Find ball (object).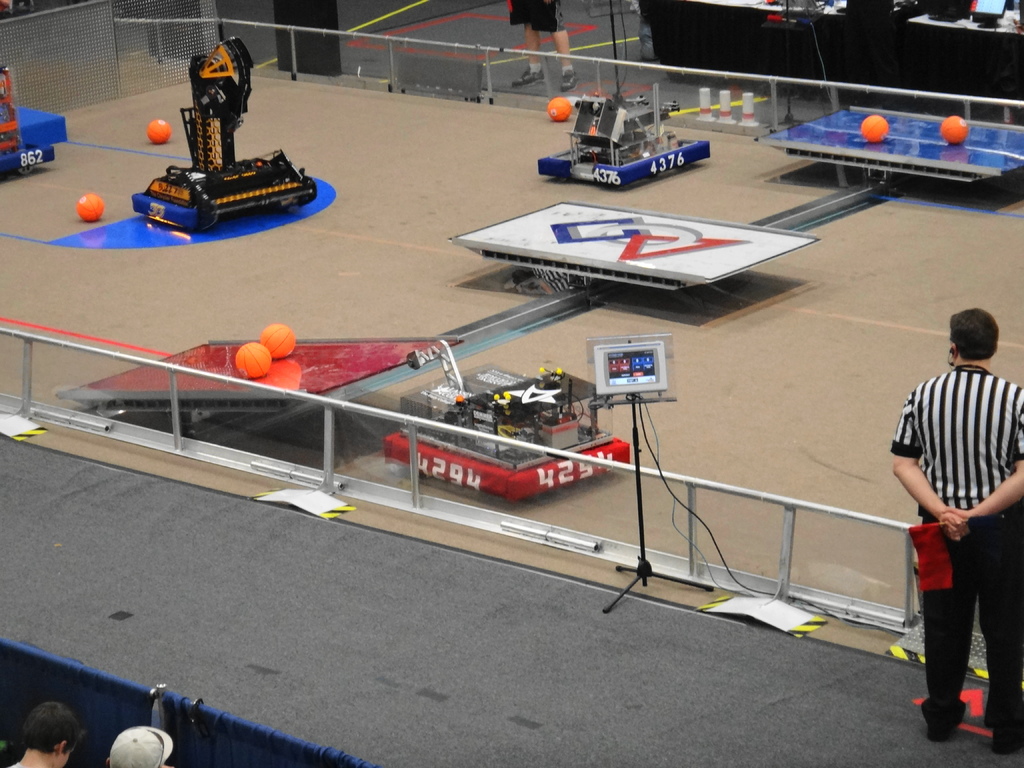
l=149, t=116, r=169, b=145.
